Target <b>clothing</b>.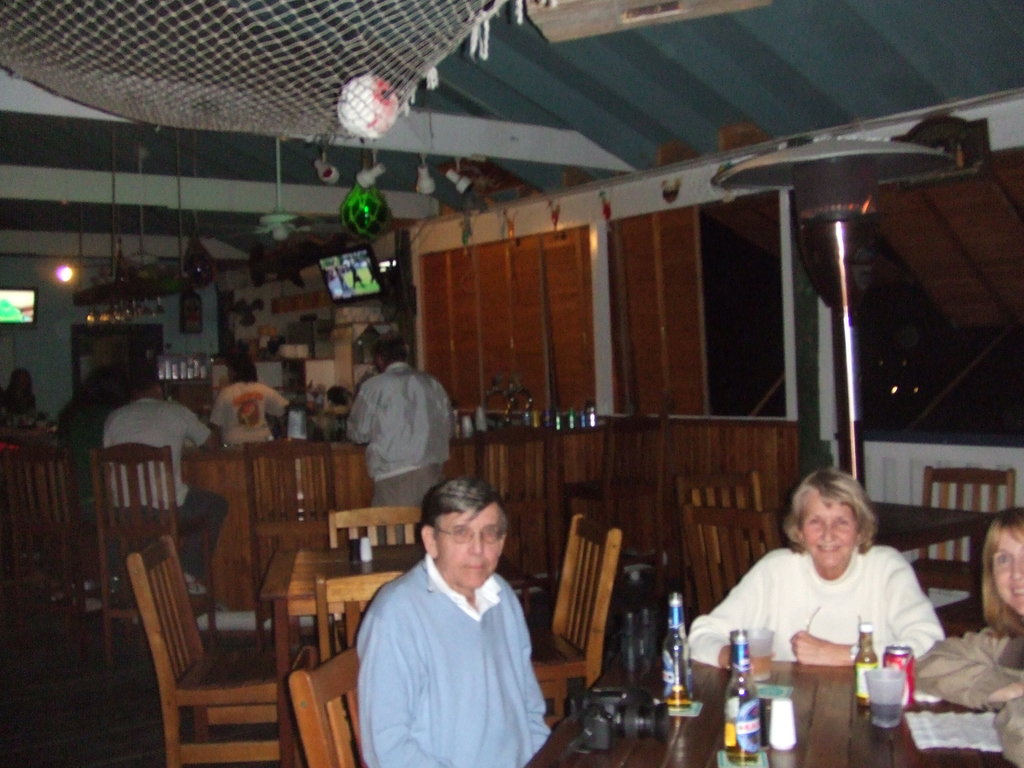
Target region: [x1=95, y1=399, x2=227, y2=577].
